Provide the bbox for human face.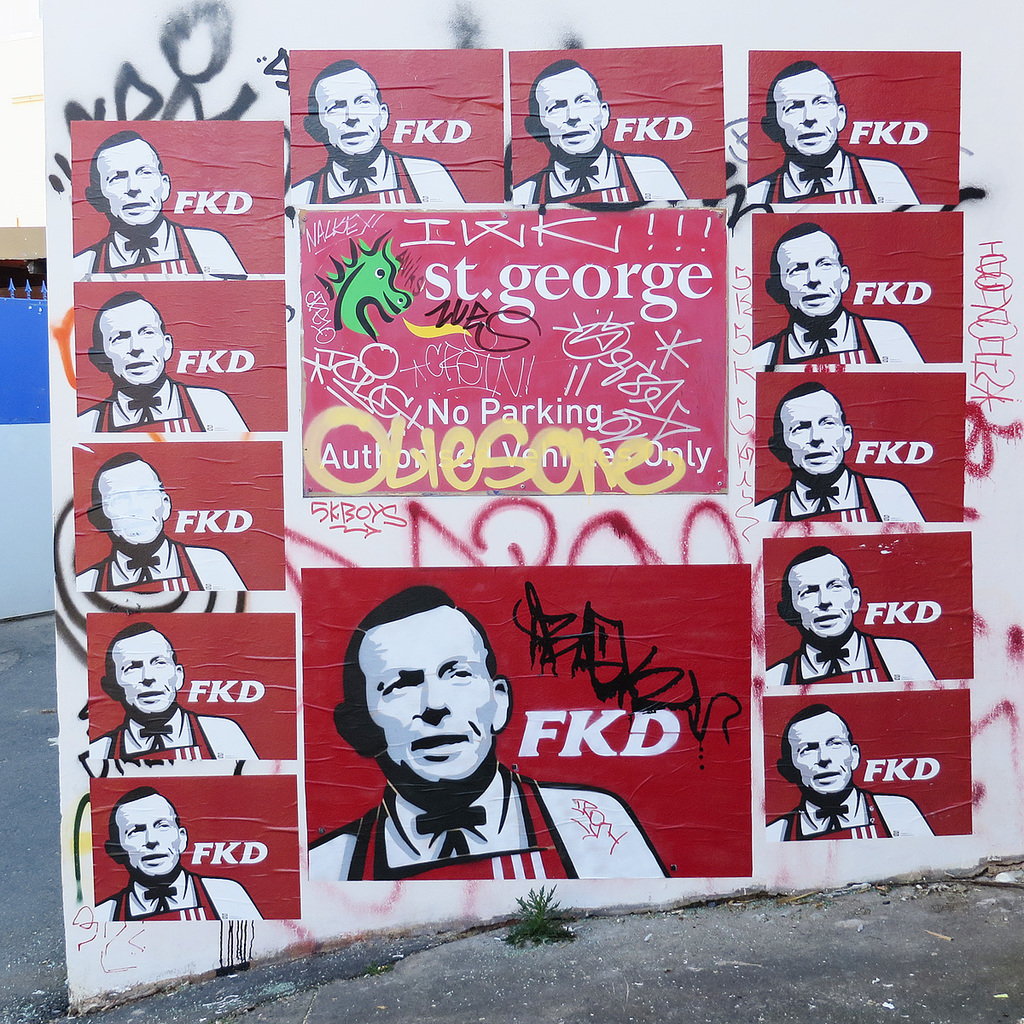
783 389 848 474.
